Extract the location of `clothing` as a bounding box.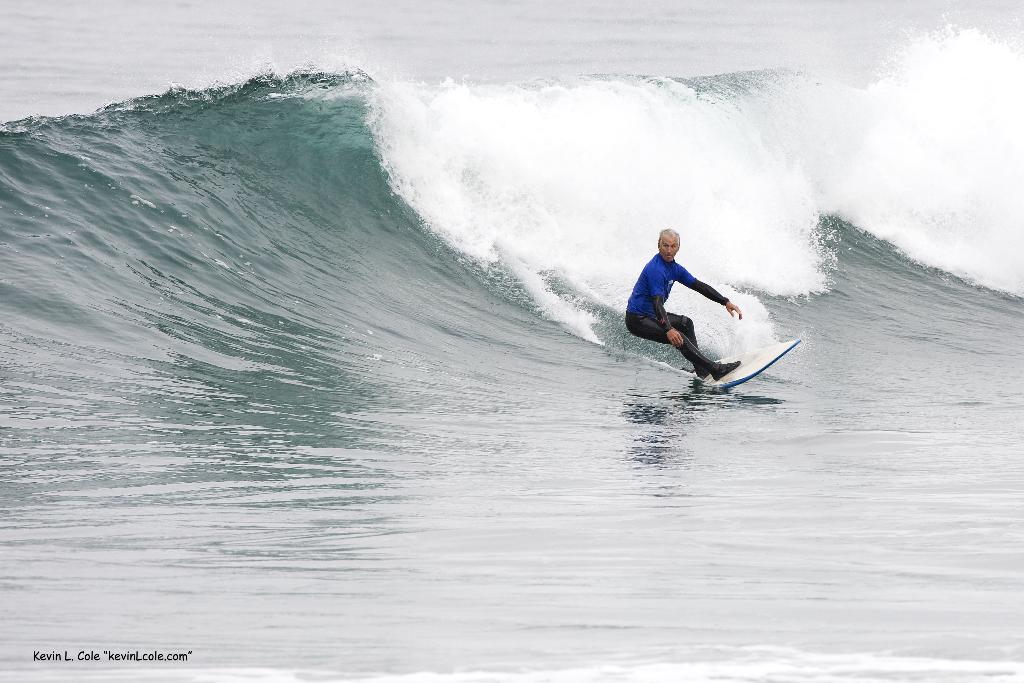
pyautogui.locateOnScreen(634, 235, 749, 379).
